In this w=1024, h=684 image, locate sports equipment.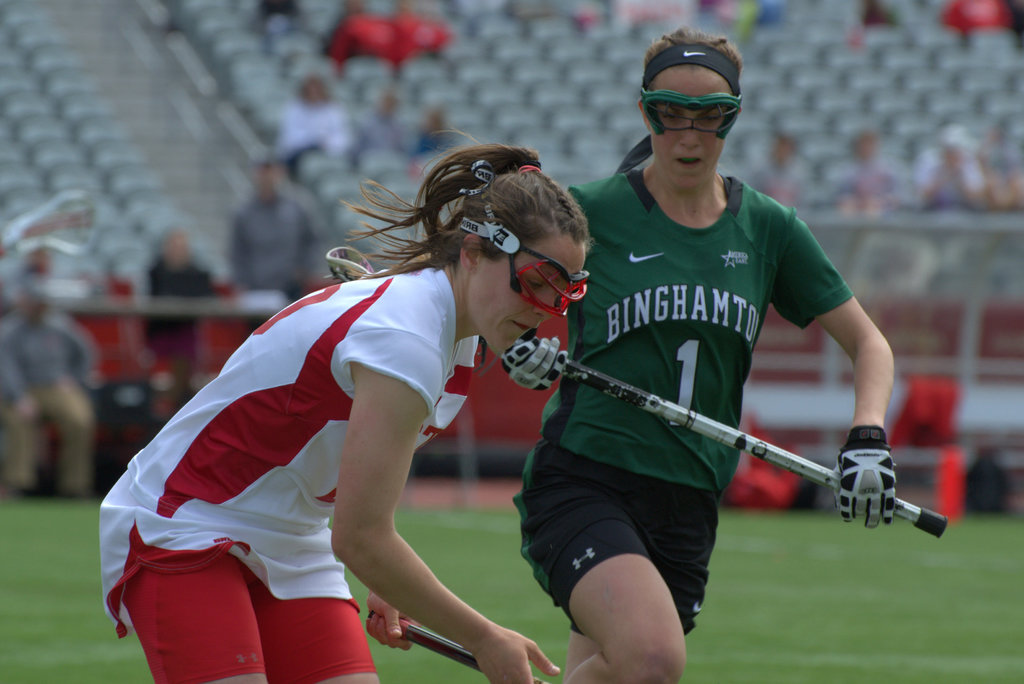
Bounding box: 504, 329, 577, 399.
